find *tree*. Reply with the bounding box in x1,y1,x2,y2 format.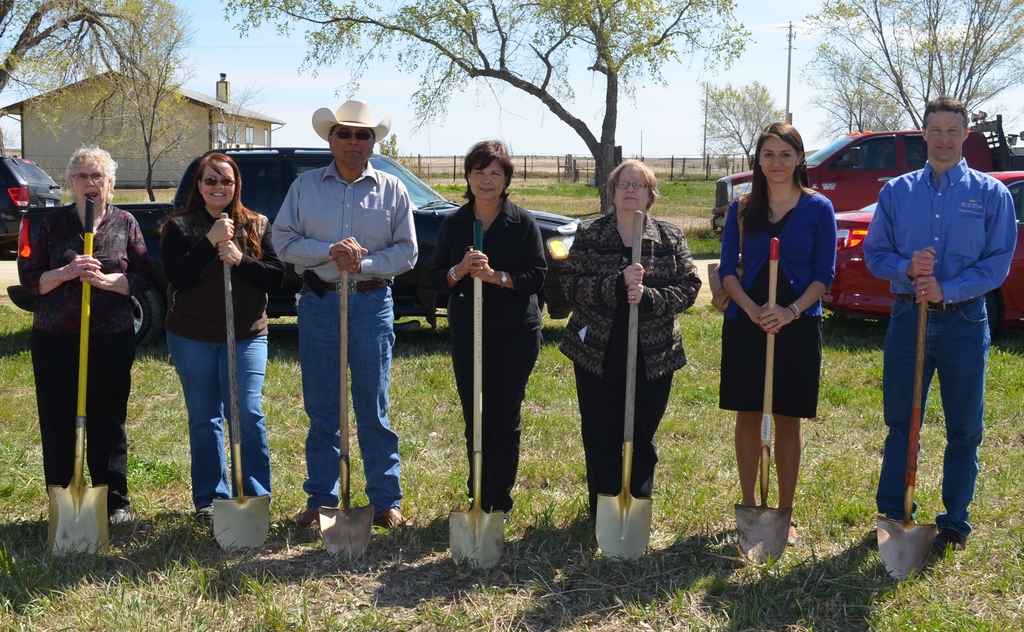
698,76,782,173.
